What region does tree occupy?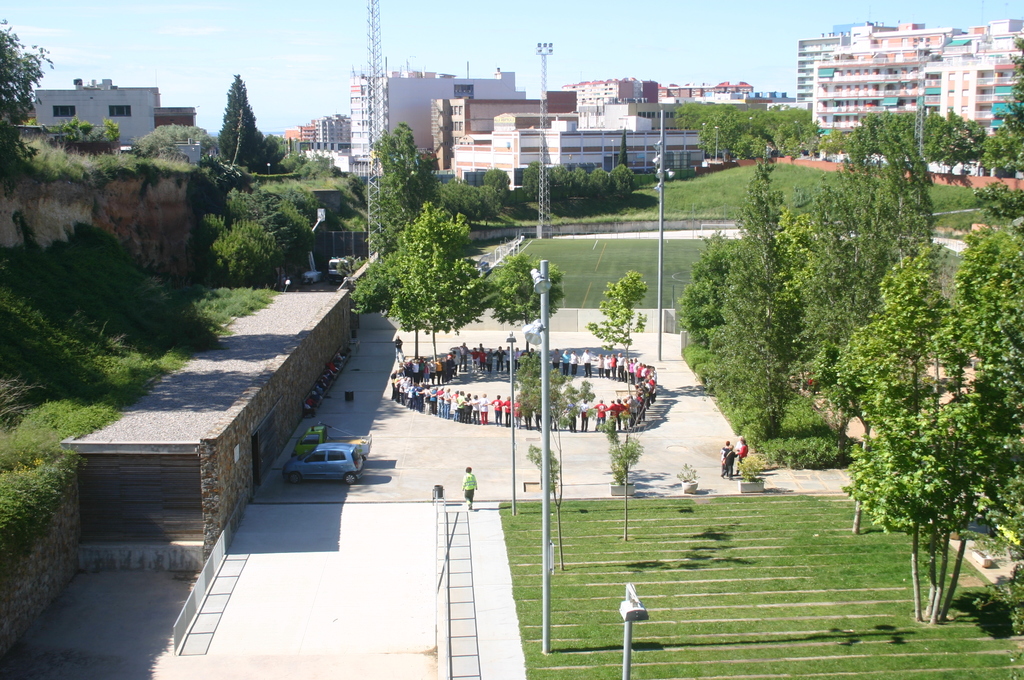
824 211 1023 610.
